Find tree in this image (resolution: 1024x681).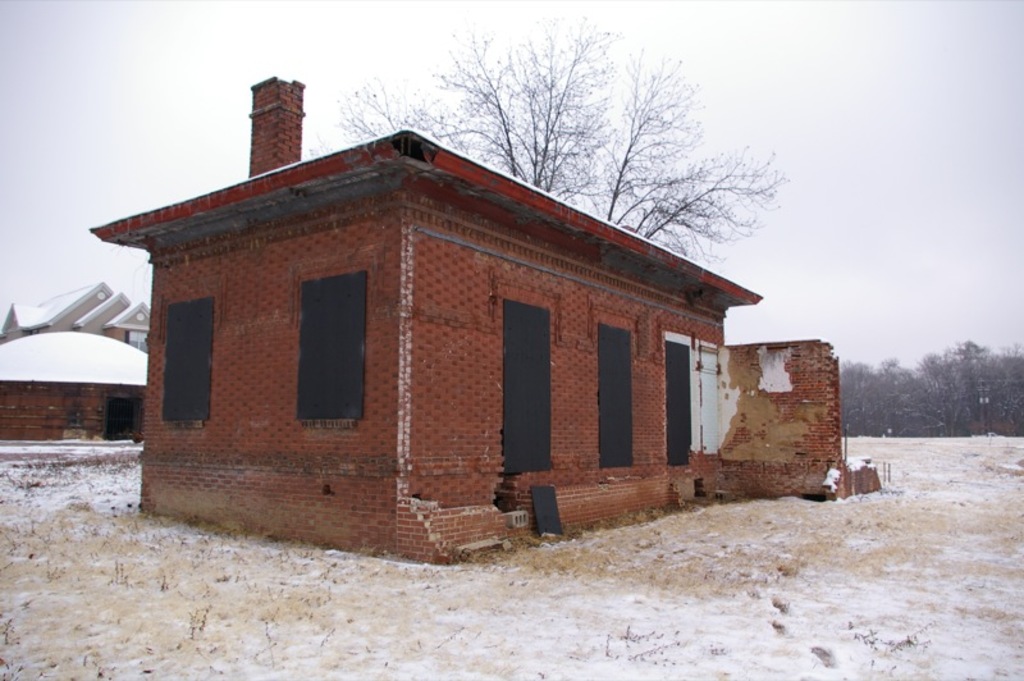
x1=319, y1=0, x2=792, y2=274.
